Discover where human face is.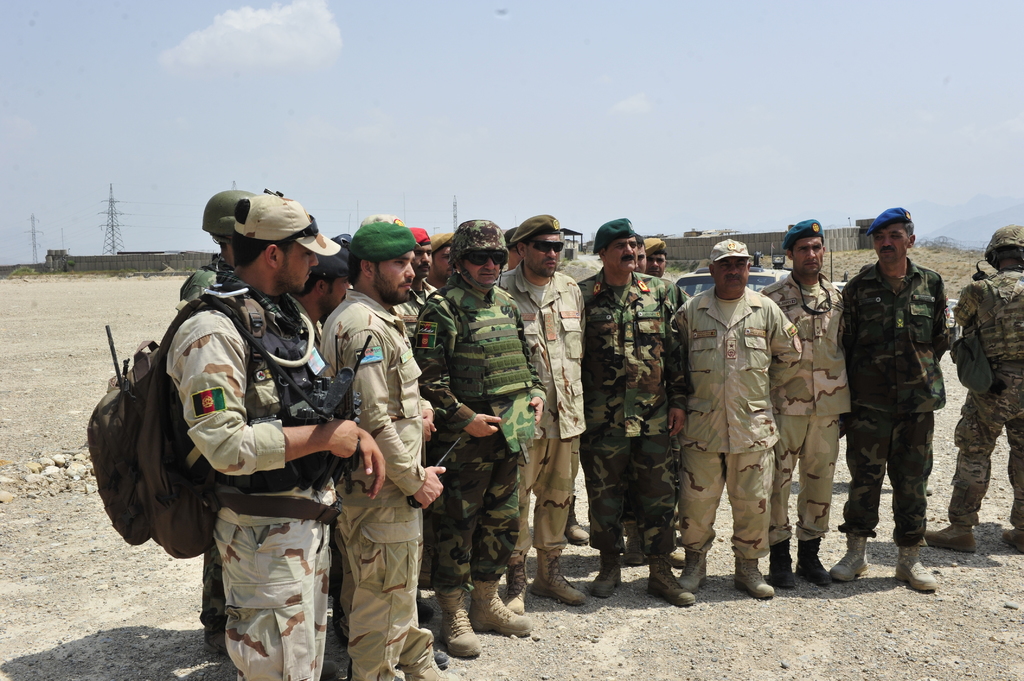
Discovered at {"left": 320, "top": 276, "right": 348, "bottom": 311}.
